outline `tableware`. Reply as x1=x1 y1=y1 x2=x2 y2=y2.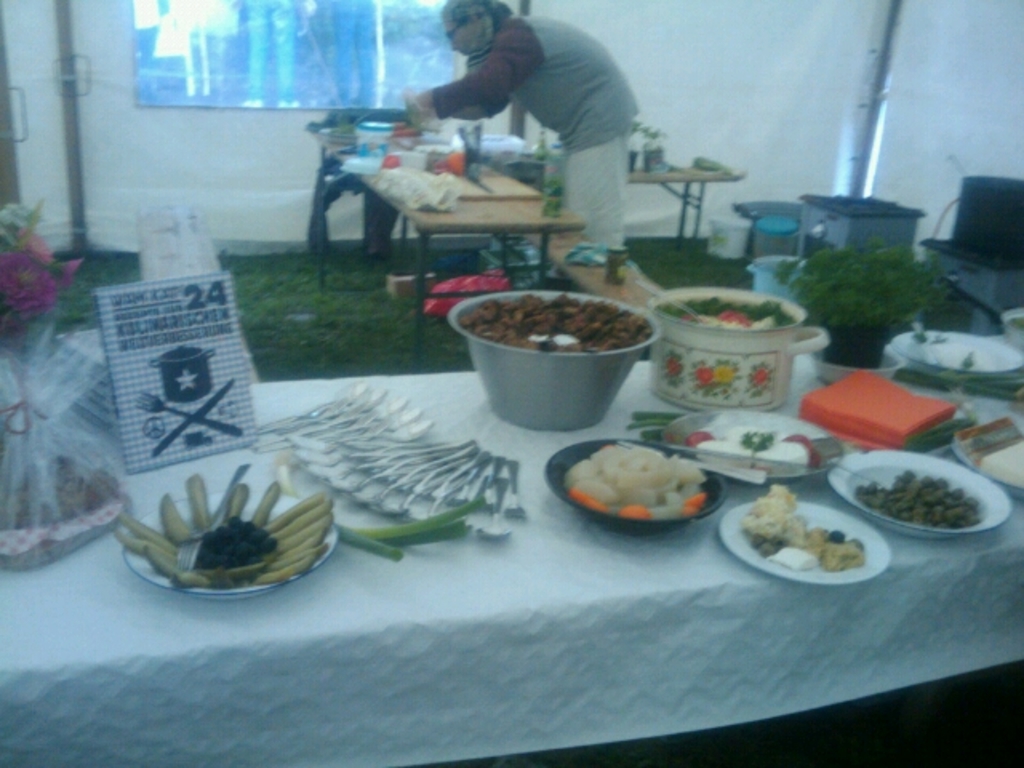
x1=338 y1=157 x2=387 y2=173.
